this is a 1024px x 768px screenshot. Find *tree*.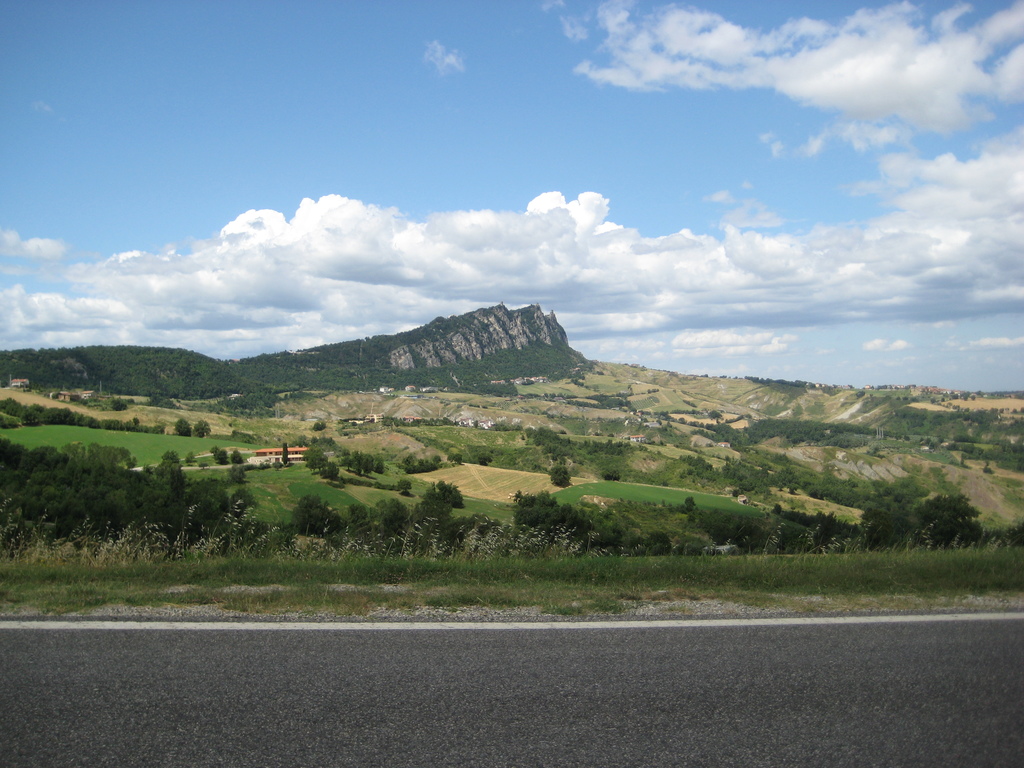
Bounding box: Rect(297, 444, 326, 474).
